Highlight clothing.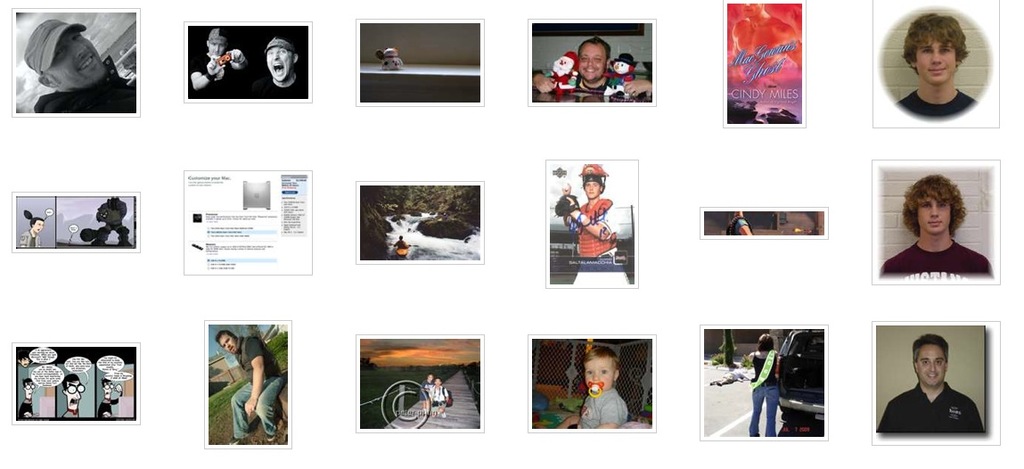
Highlighted region: (569,194,619,287).
